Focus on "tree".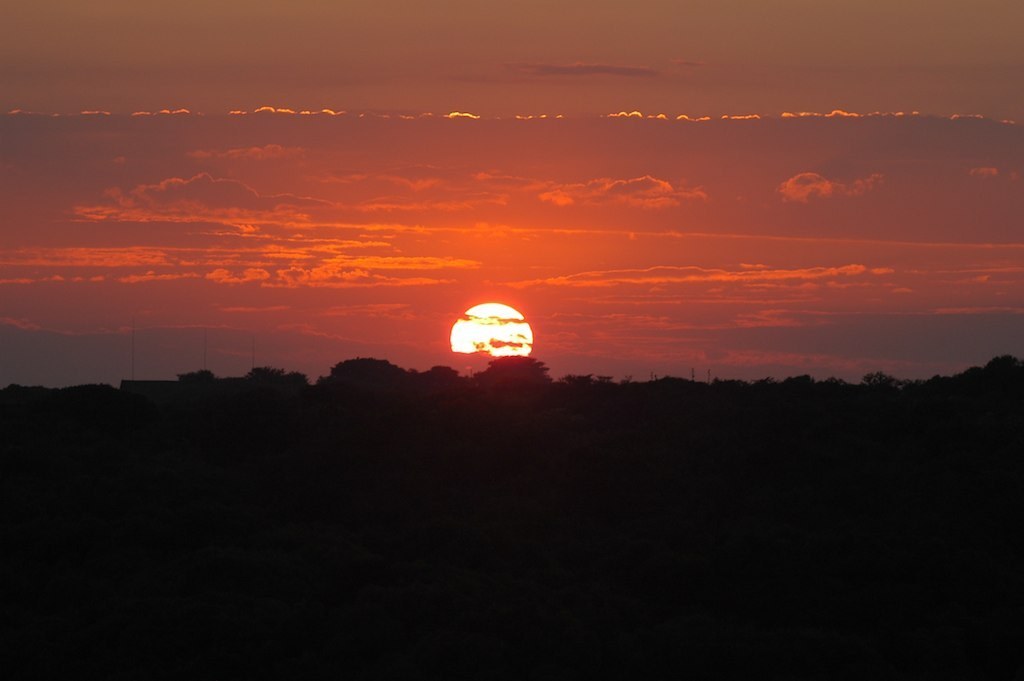
Focused at 310,352,415,389.
